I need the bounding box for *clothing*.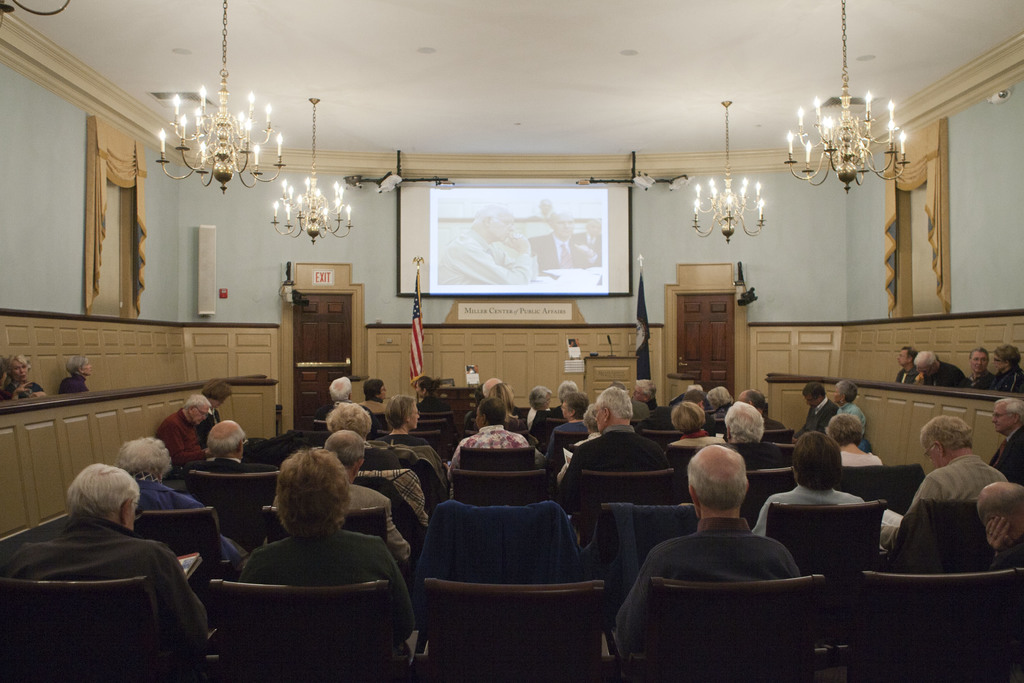
Here it is: box=[369, 427, 435, 448].
